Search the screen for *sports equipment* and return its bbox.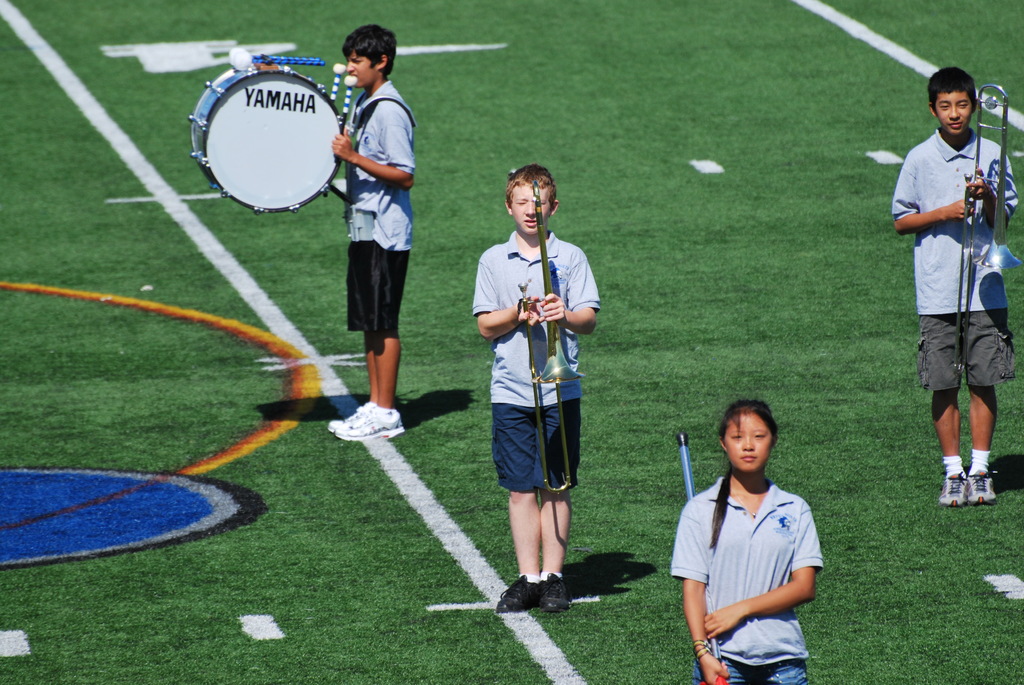
Found: locate(335, 405, 407, 443).
